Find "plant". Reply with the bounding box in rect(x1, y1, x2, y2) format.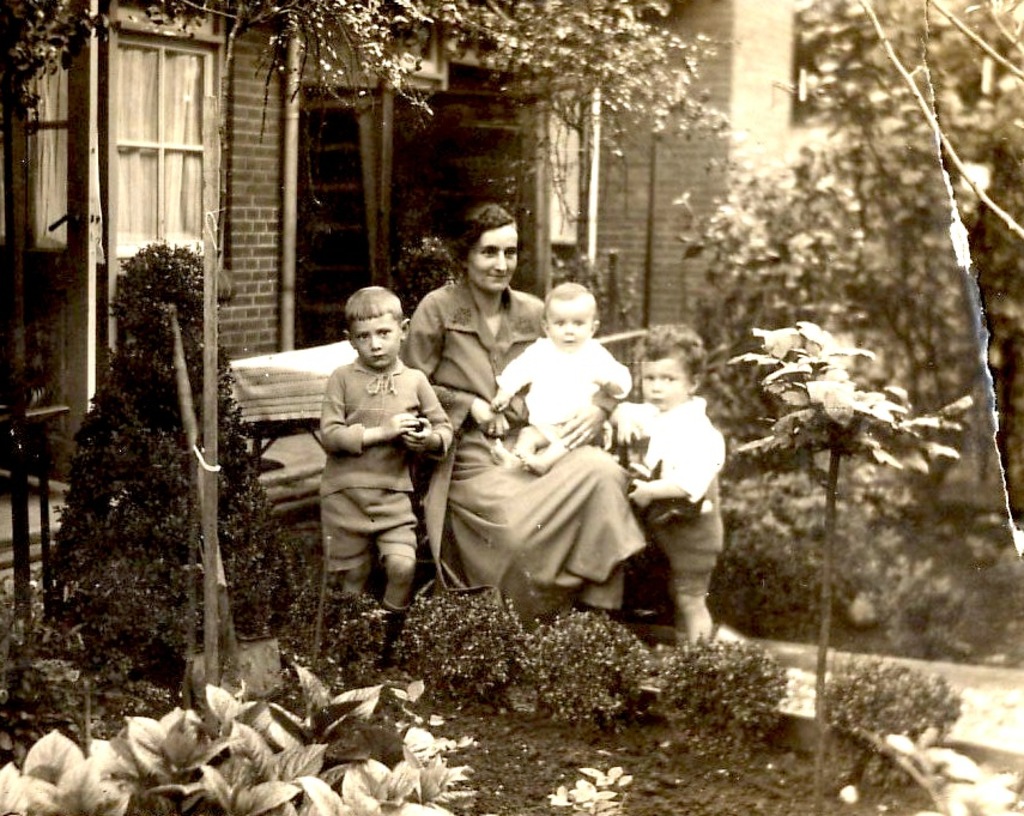
rect(817, 654, 955, 786).
